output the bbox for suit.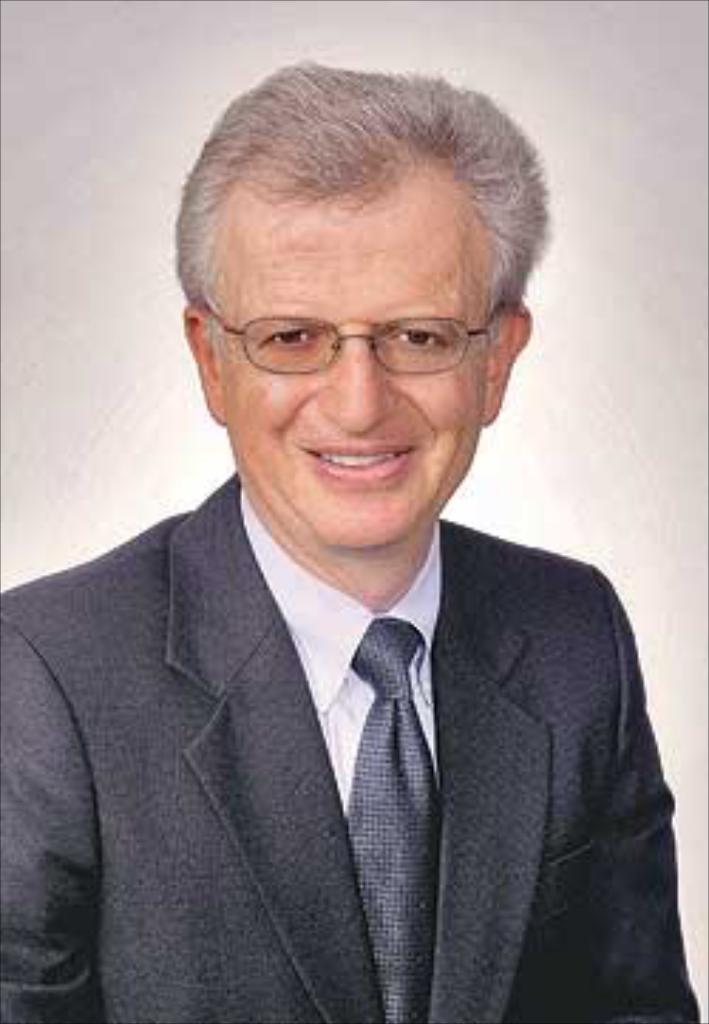
x1=68 y1=511 x2=666 y2=993.
